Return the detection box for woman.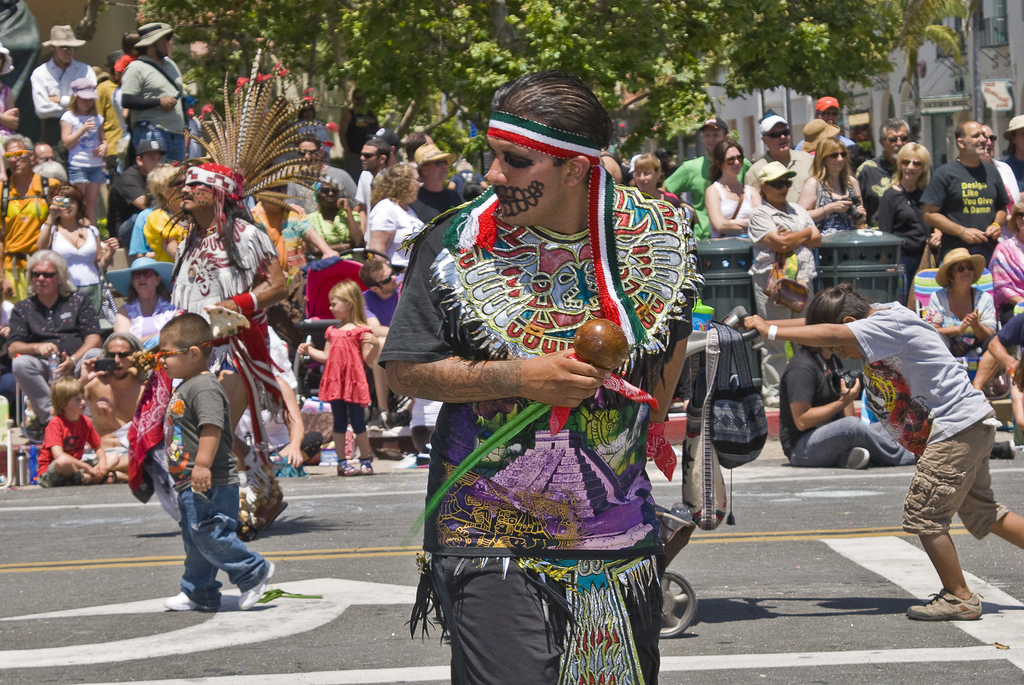
[296, 100, 330, 158].
